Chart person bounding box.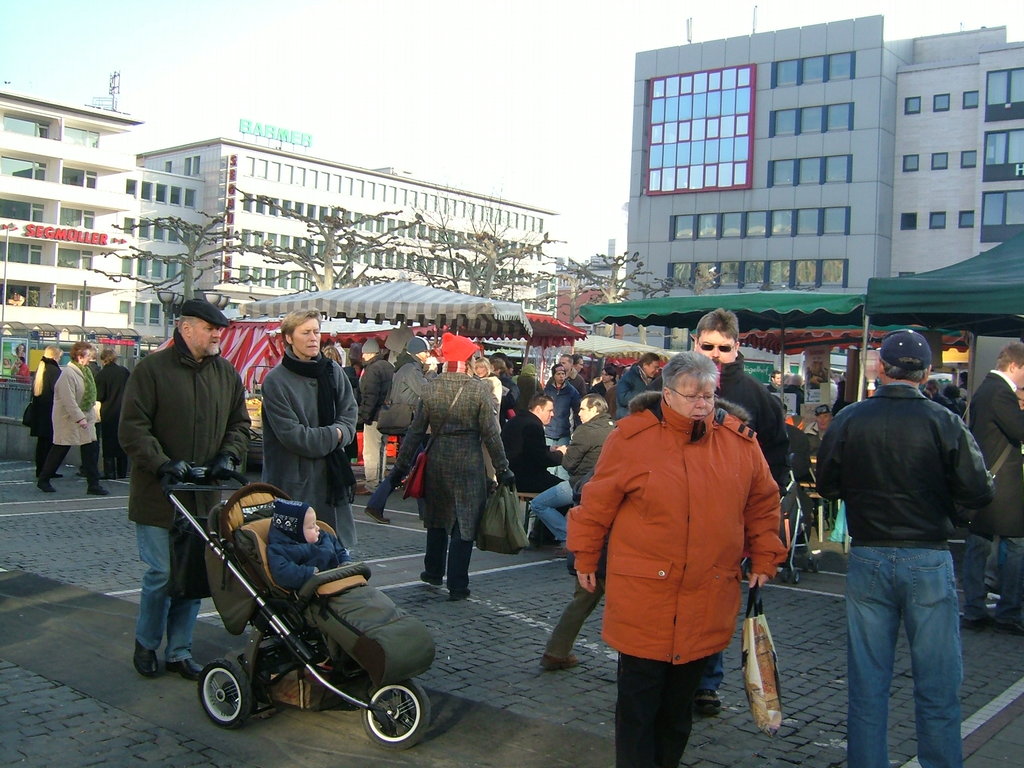
Charted: [left=589, top=365, right=619, bottom=400].
